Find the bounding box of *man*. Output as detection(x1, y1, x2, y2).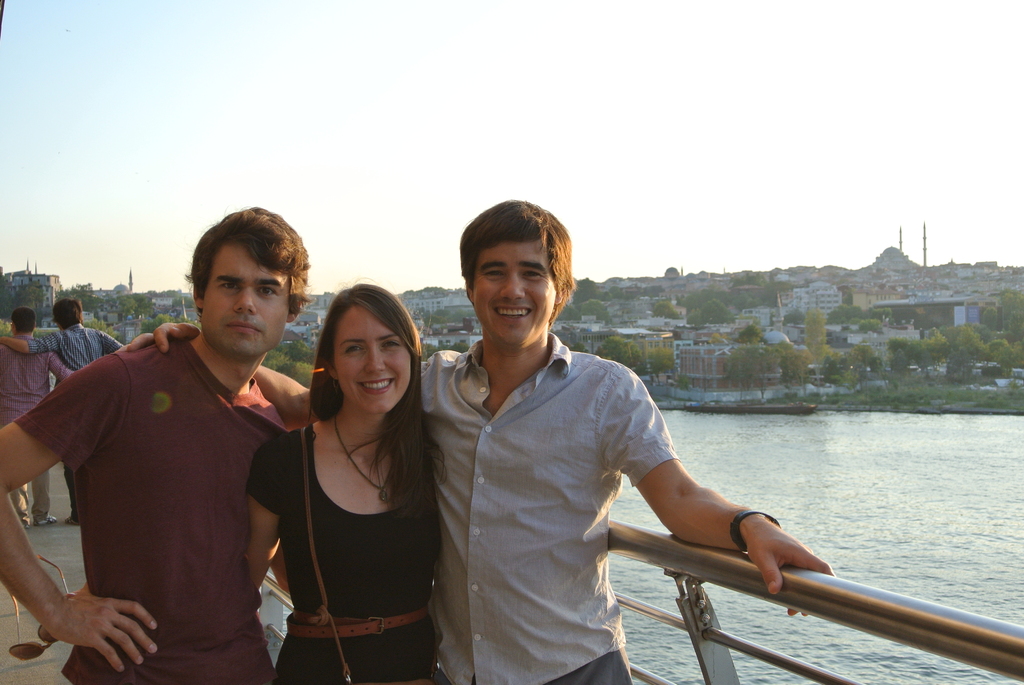
detection(0, 294, 125, 526).
